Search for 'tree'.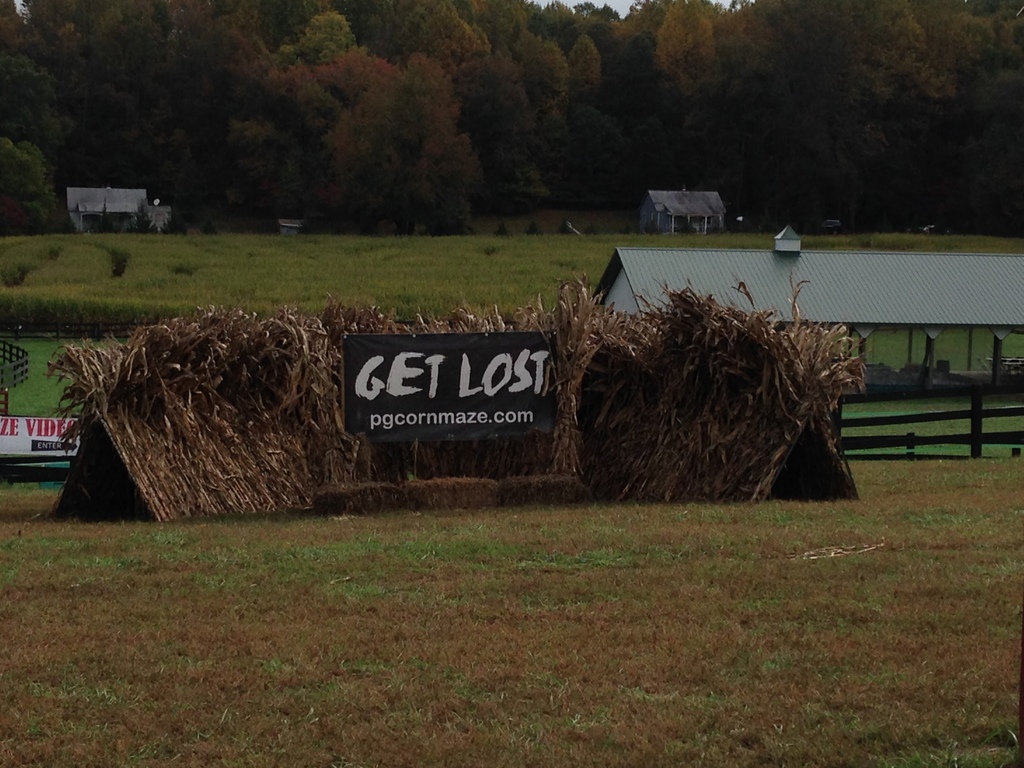
Found at {"x1": 162, "y1": 0, "x2": 305, "y2": 229}.
